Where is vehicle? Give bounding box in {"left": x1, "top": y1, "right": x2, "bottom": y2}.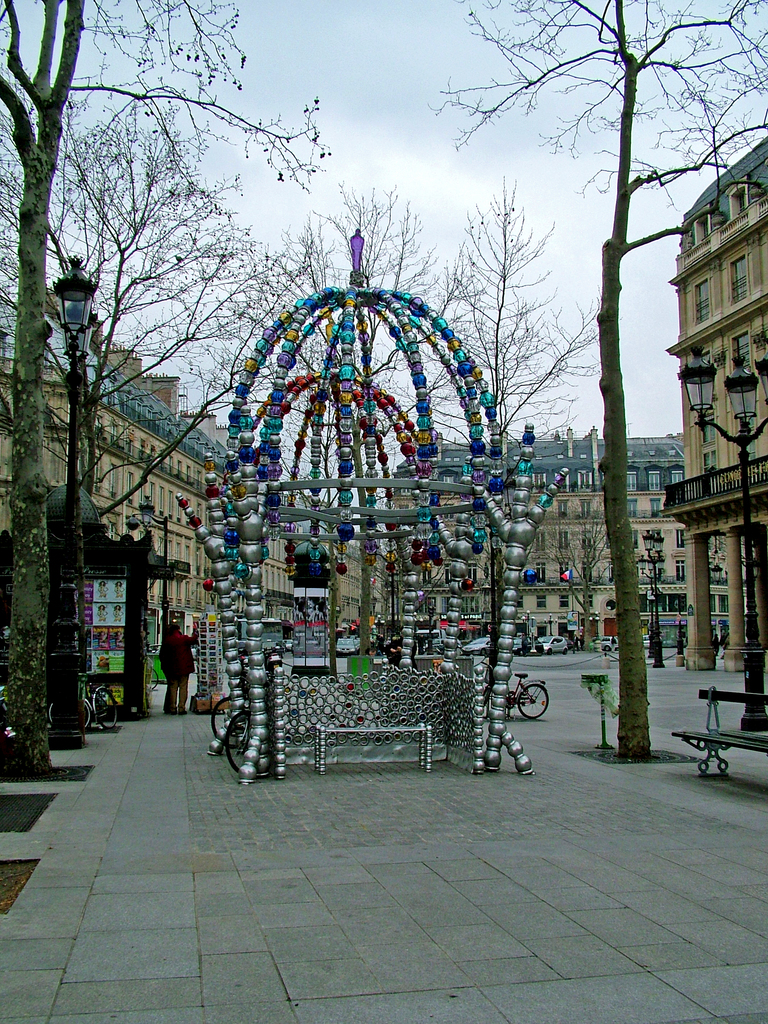
{"left": 145, "top": 660, "right": 156, "bottom": 693}.
